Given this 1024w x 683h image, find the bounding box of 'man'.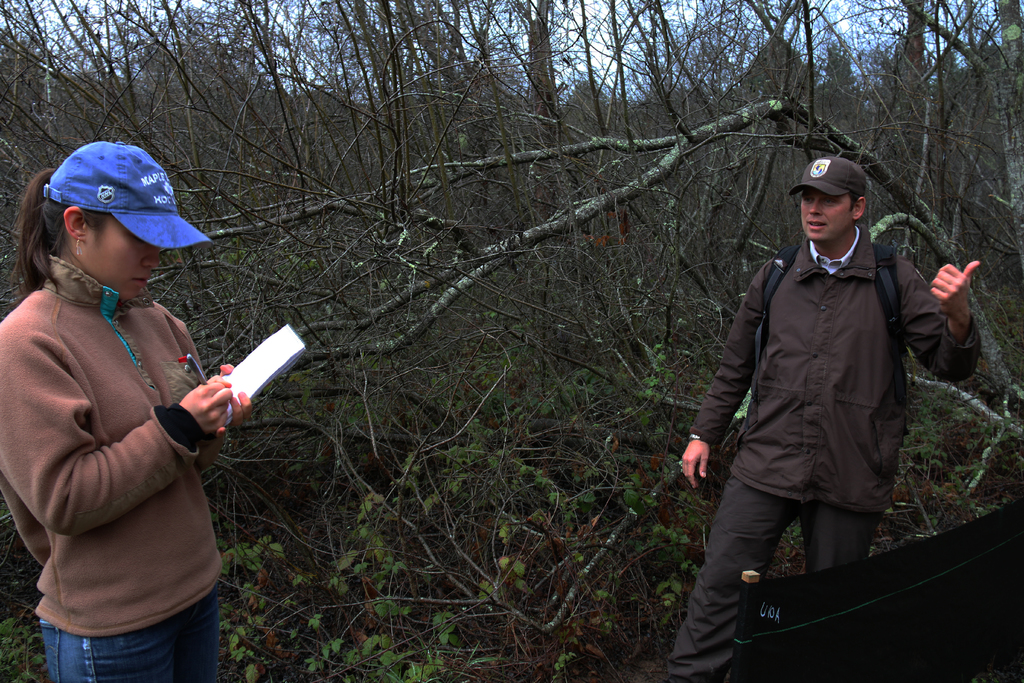
pyautogui.locateOnScreen(685, 145, 957, 632).
